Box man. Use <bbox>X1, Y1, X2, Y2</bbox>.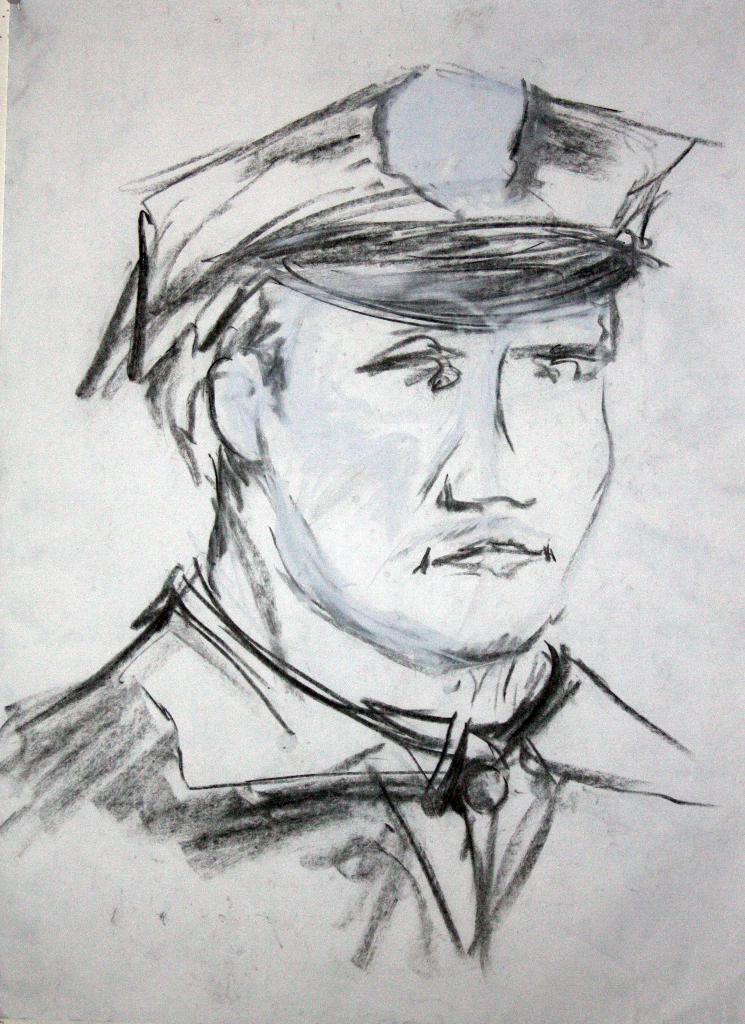
<bbox>0, 63, 734, 1023</bbox>.
